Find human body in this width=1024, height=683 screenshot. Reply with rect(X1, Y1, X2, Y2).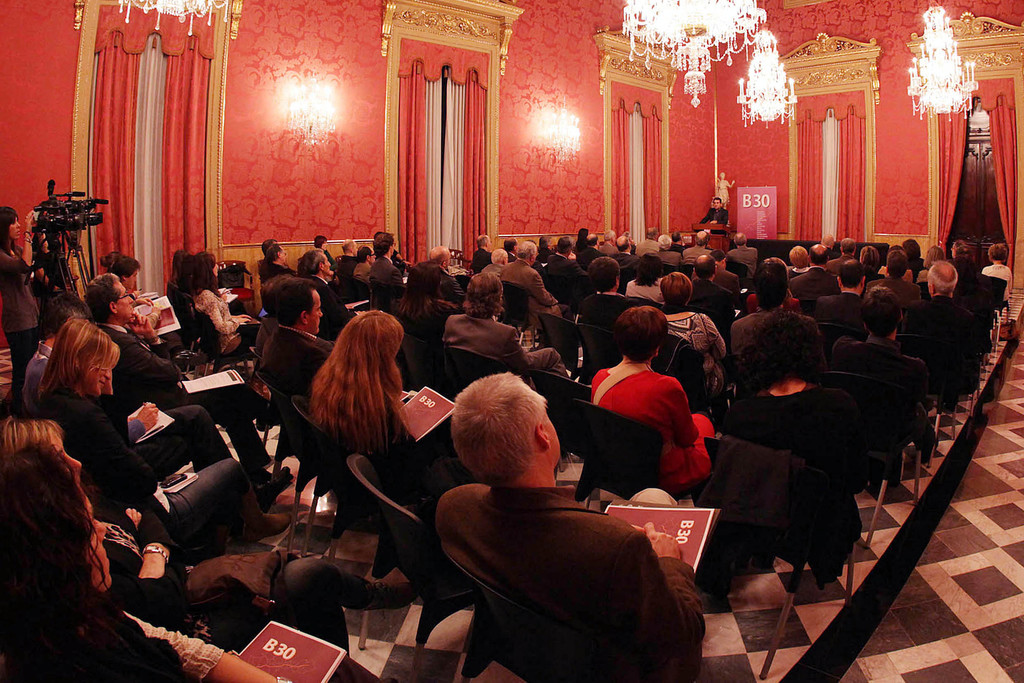
rect(262, 246, 309, 294).
